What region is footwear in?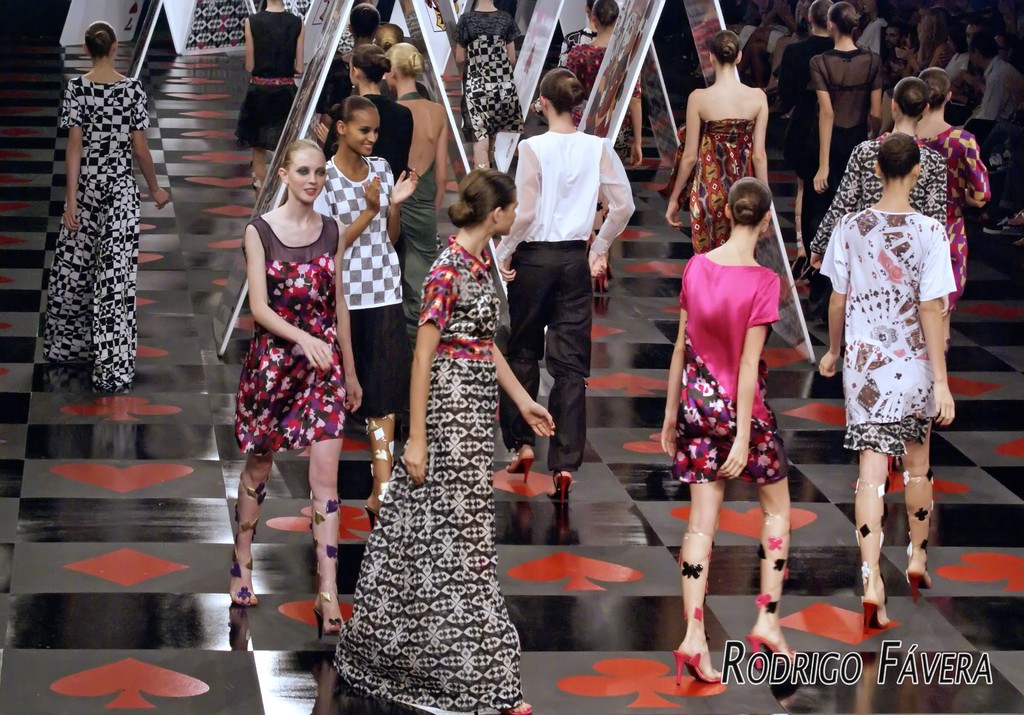
bbox(749, 520, 803, 671).
